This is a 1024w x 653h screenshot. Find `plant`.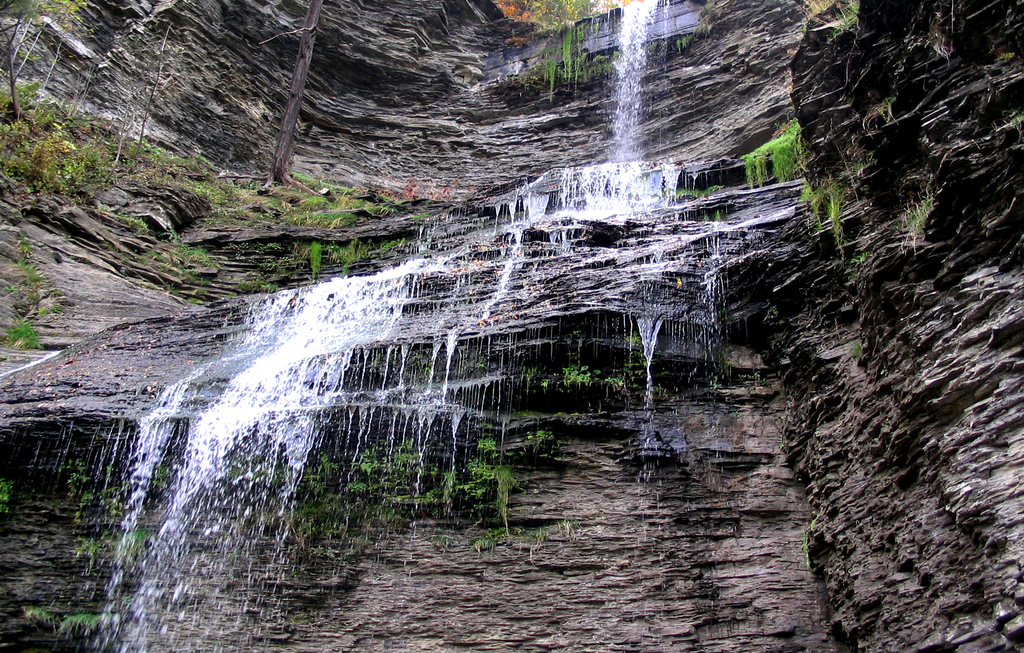
Bounding box: detection(0, 478, 10, 514).
